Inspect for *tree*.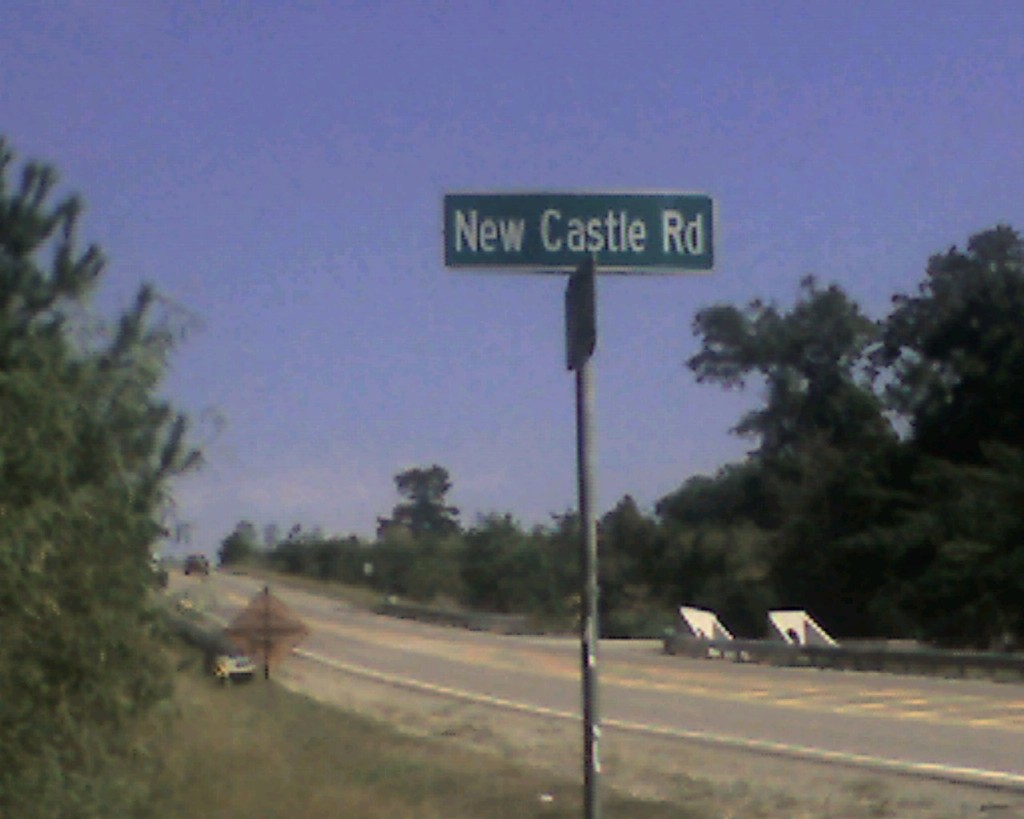
Inspection: 374, 463, 478, 539.
